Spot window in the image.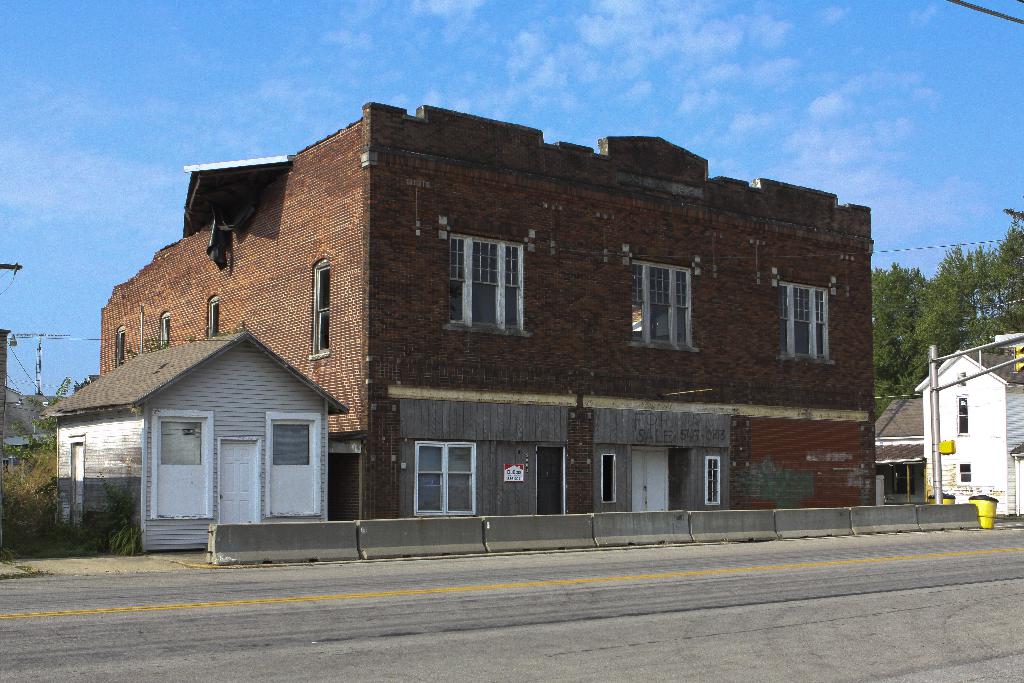
window found at x1=159, y1=309, x2=169, y2=350.
